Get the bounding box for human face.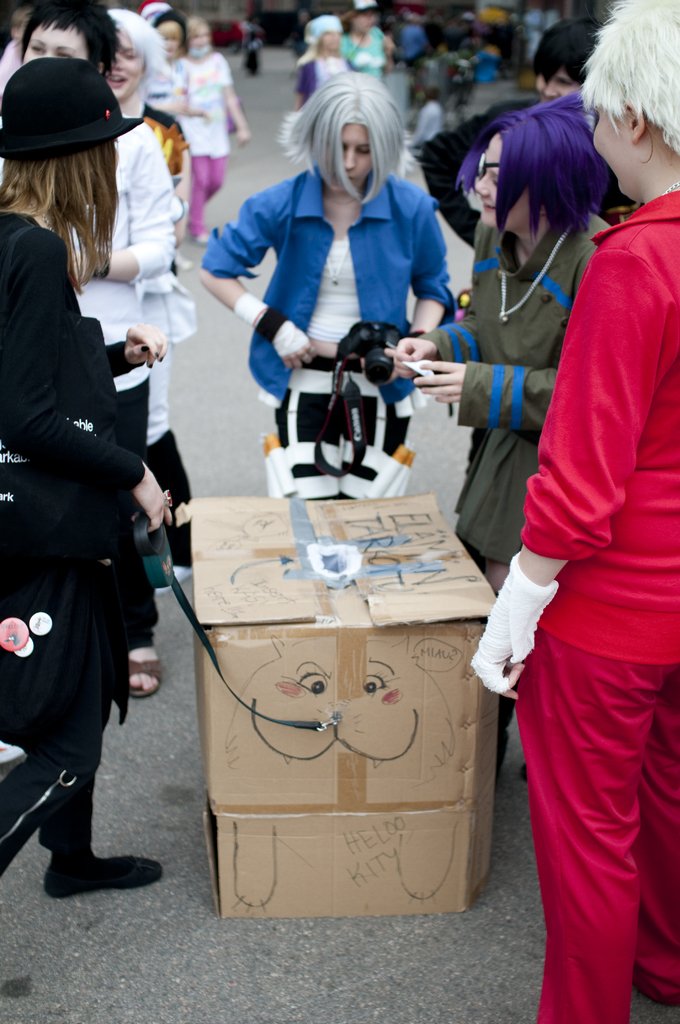
[left=321, top=124, right=376, bottom=196].
